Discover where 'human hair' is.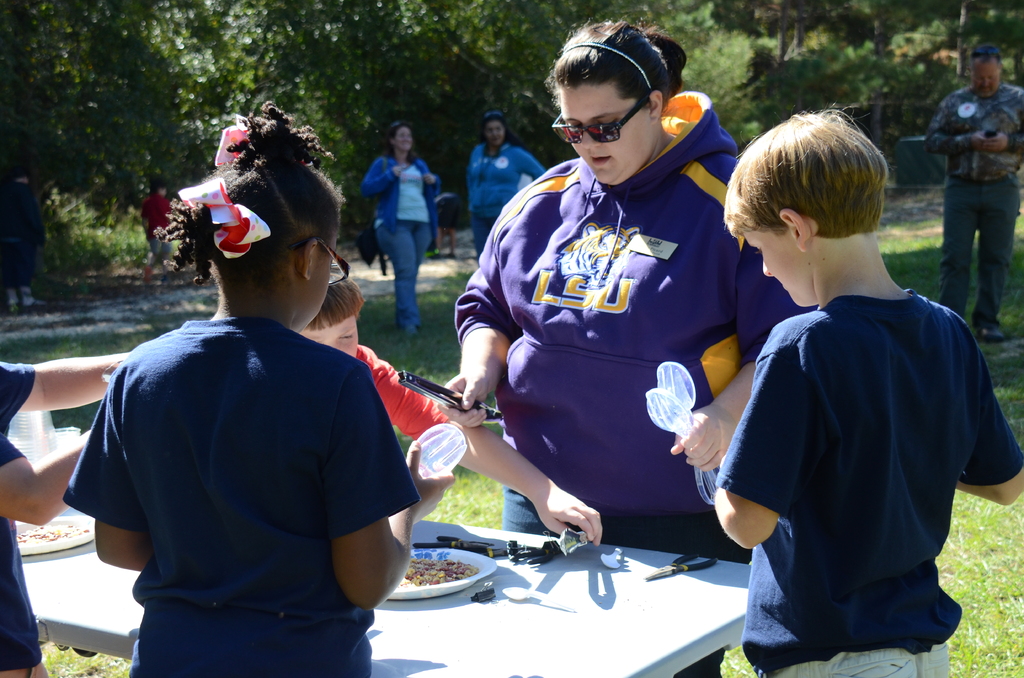
Discovered at left=480, top=109, right=524, bottom=149.
